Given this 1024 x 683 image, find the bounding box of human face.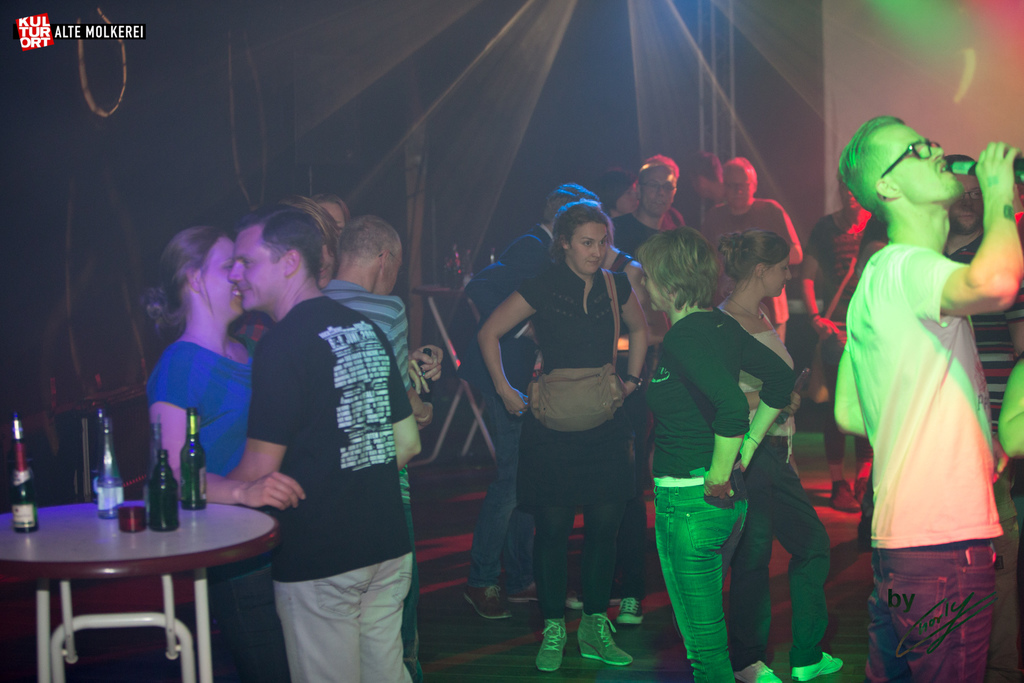
bbox=[723, 174, 754, 204].
